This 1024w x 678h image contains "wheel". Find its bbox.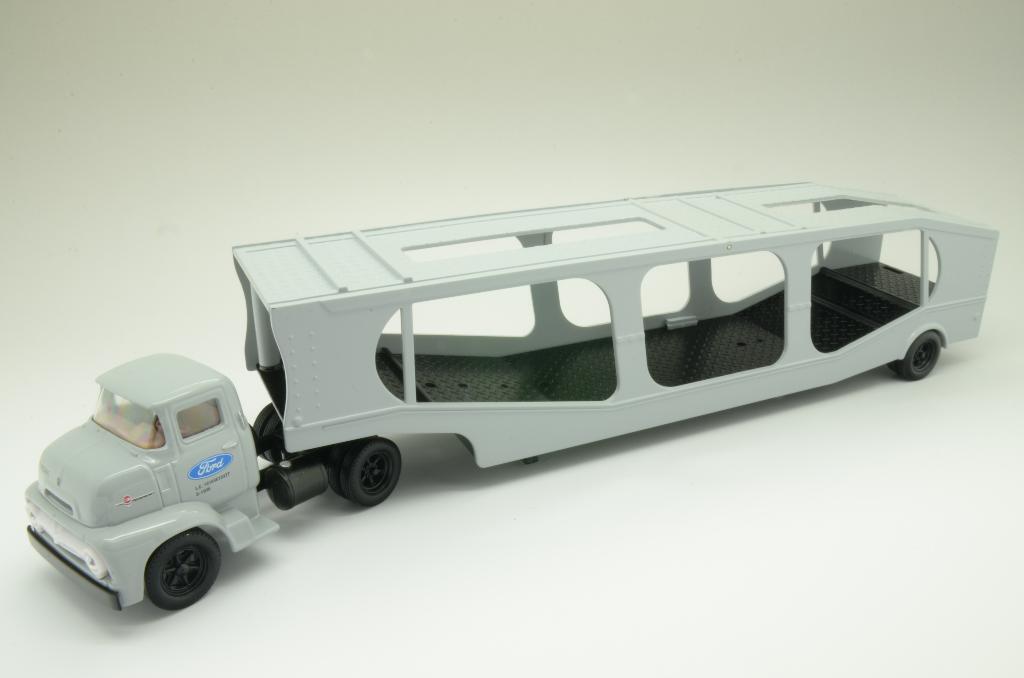
{"left": 891, "top": 332, "right": 942, "bottom": 382}.
